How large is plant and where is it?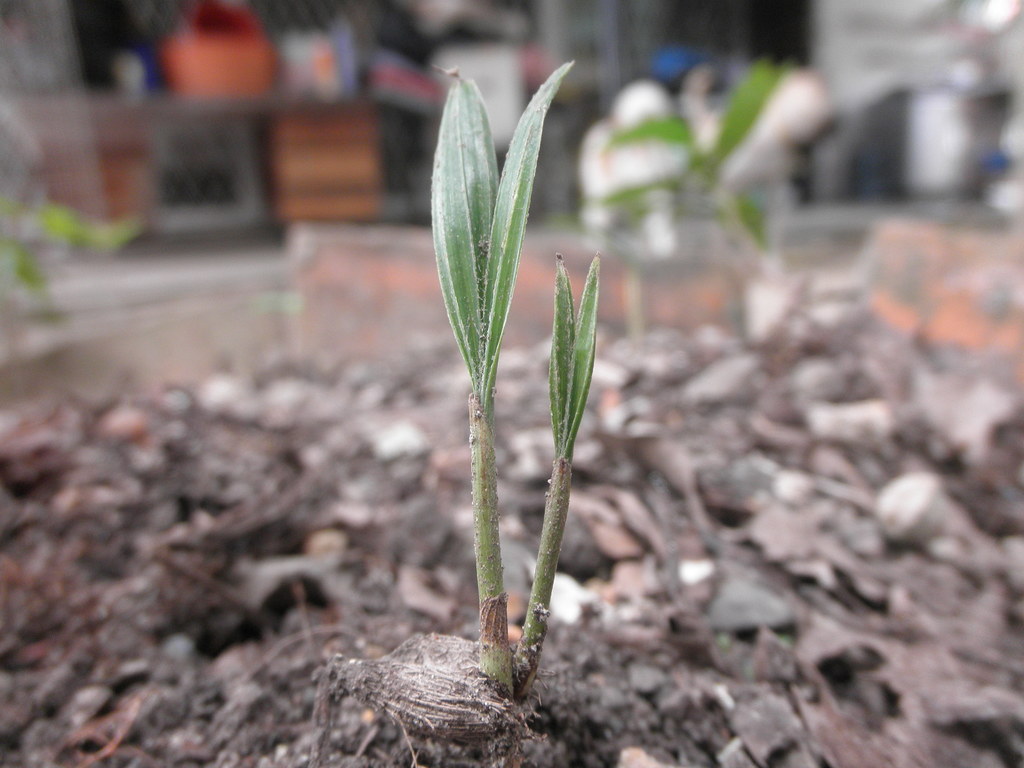
Bounding box: <bbox>592, 72, 801, 316</bbox>.
